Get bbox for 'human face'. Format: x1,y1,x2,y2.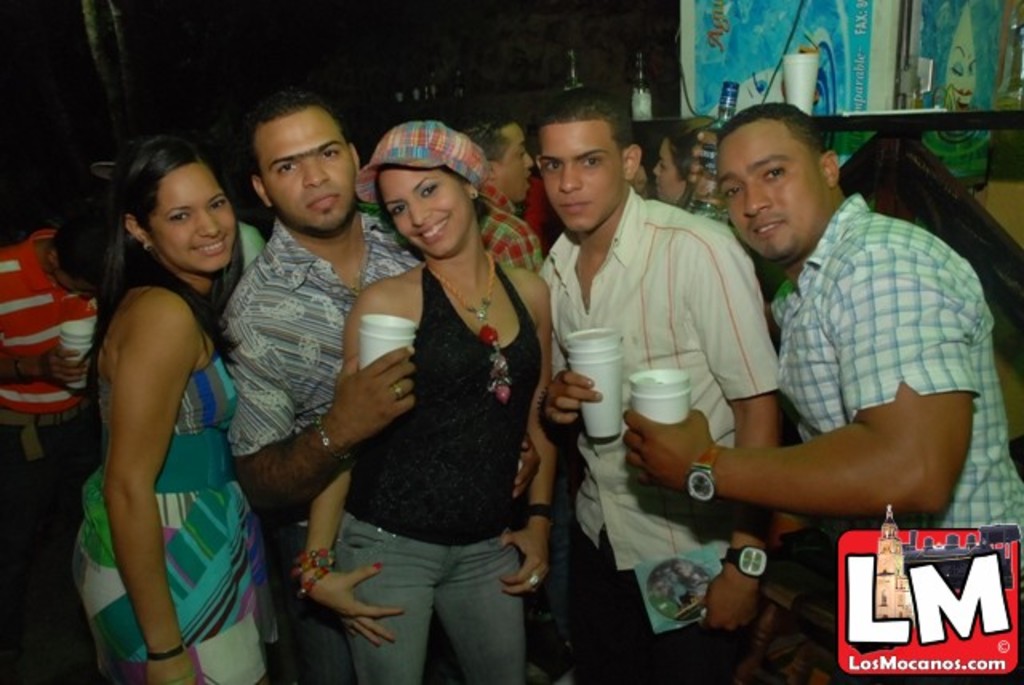
259,106,363,232.
